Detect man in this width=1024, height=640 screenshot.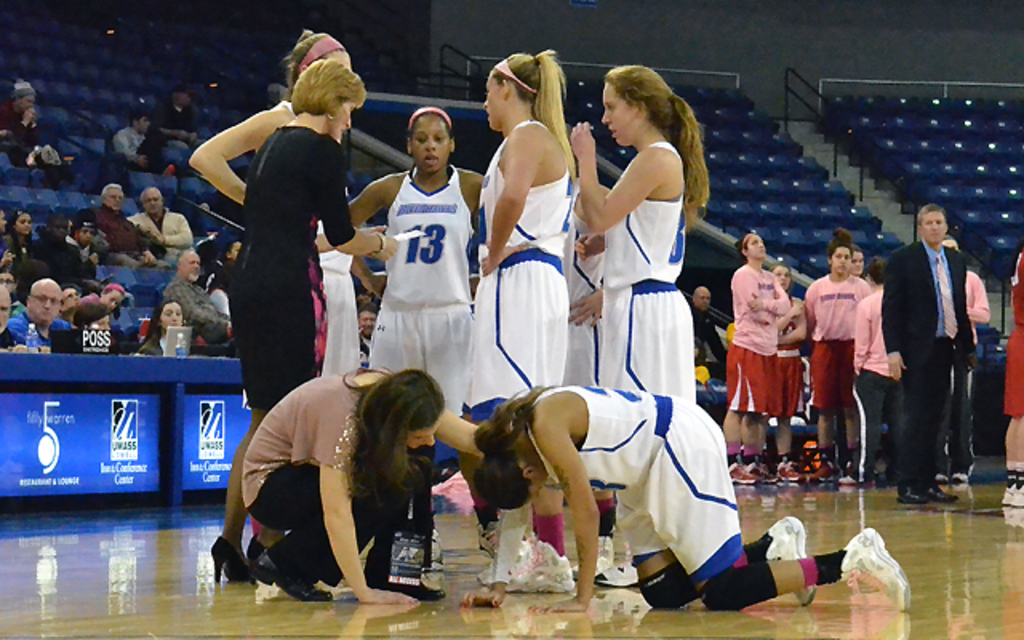
Detection: region(69, 218, 102, 282).
